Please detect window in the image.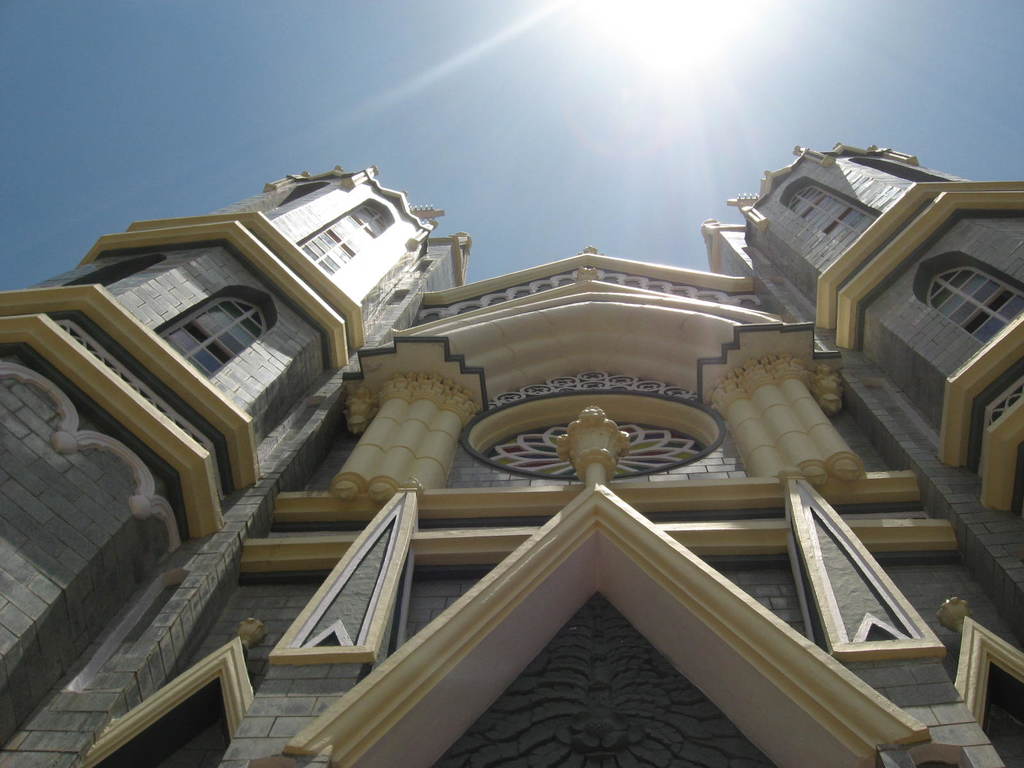
<bbox>294, 223, 359, 273</bbox>.
